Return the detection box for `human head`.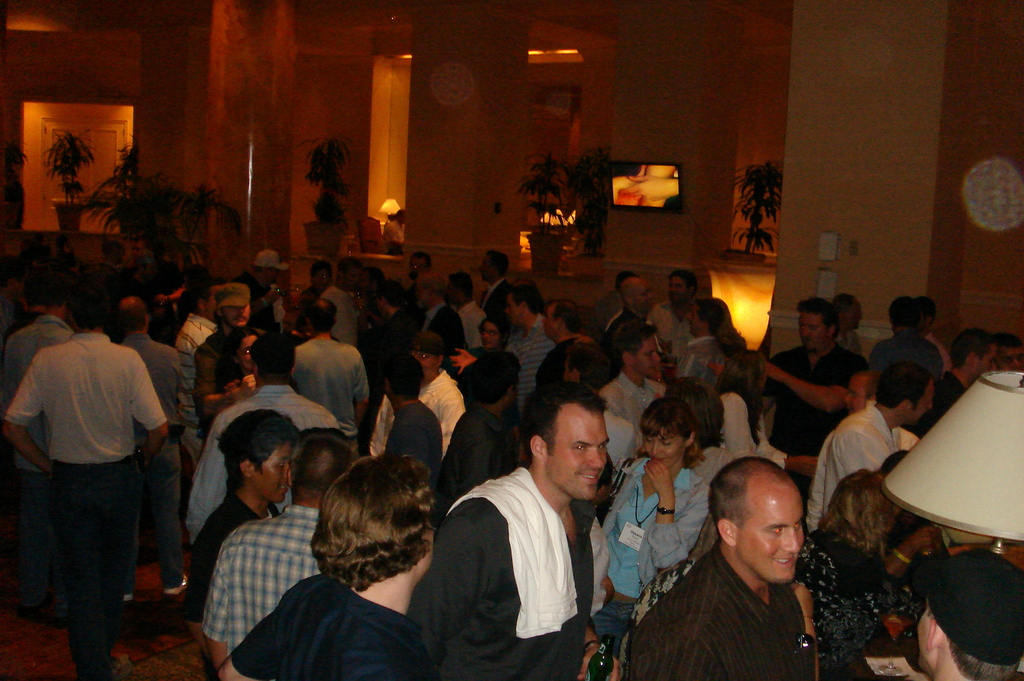
(916,296,935,335).
